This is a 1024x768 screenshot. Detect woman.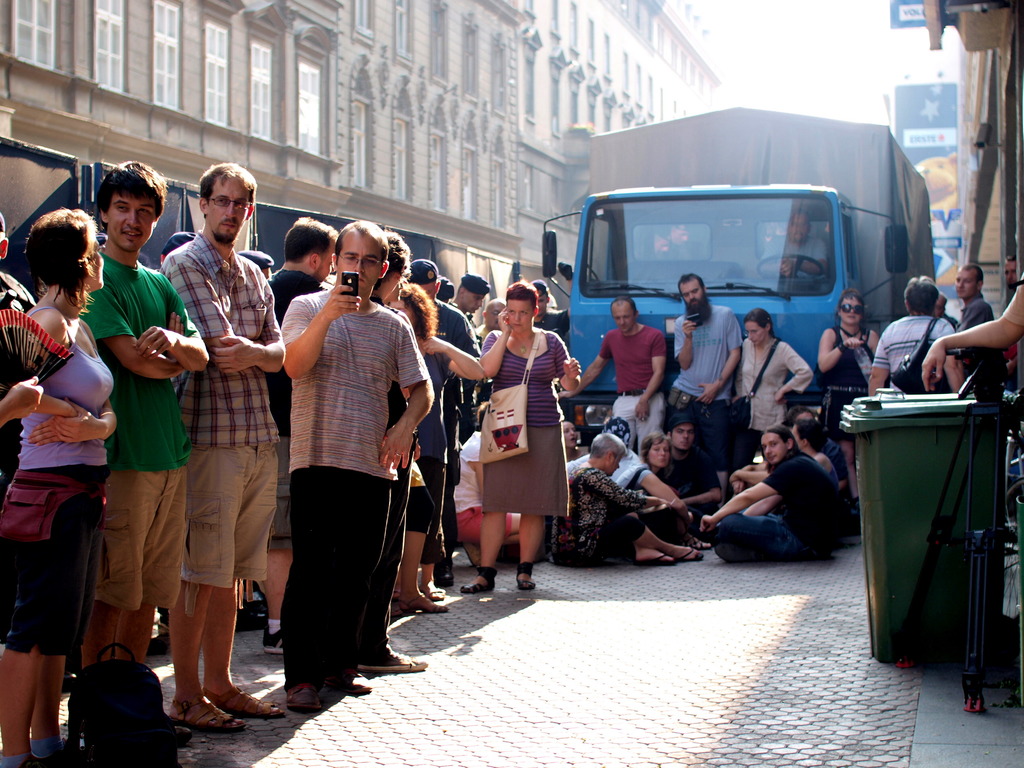
[0,200,111,767].
